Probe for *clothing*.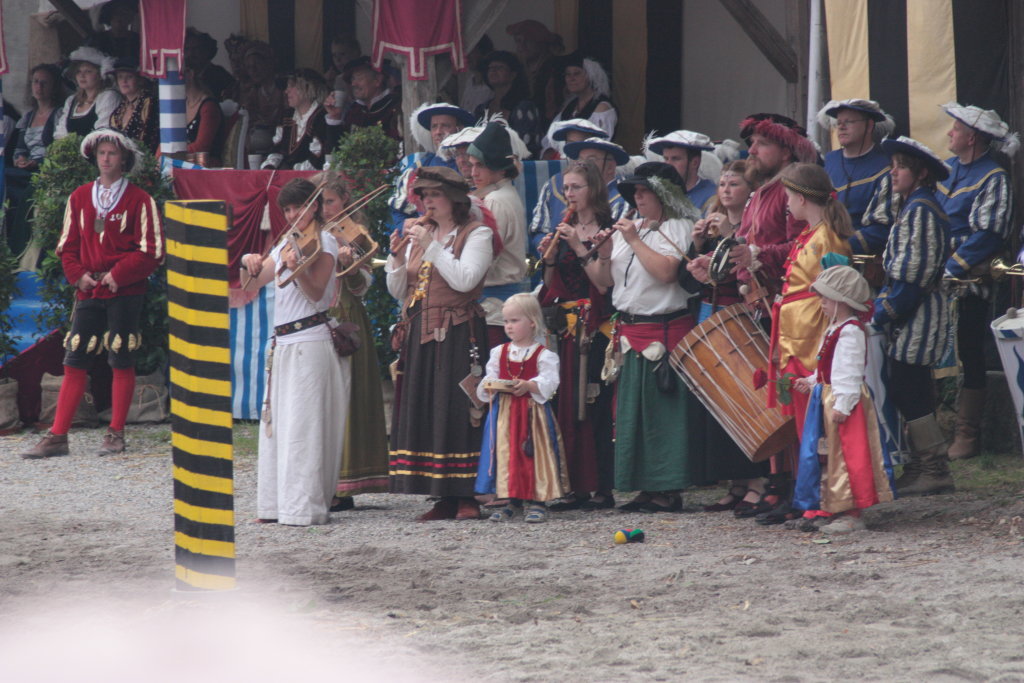
Probe result: Rect(473, 94, 539, 159).
